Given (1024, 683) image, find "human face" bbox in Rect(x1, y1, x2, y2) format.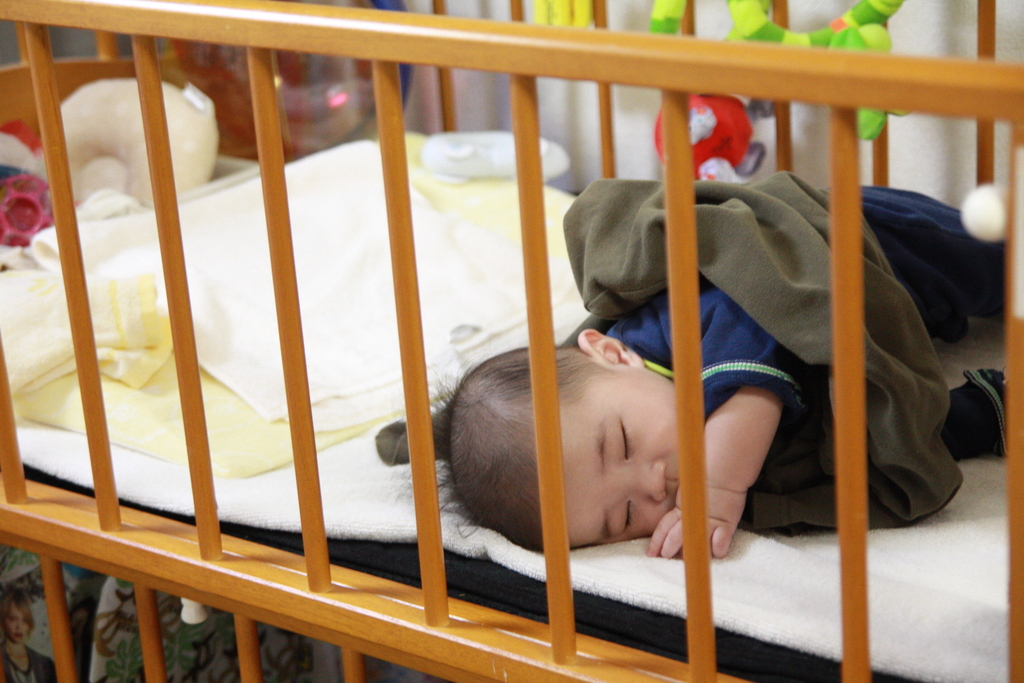
Rect(554, 366, 686, 543).
